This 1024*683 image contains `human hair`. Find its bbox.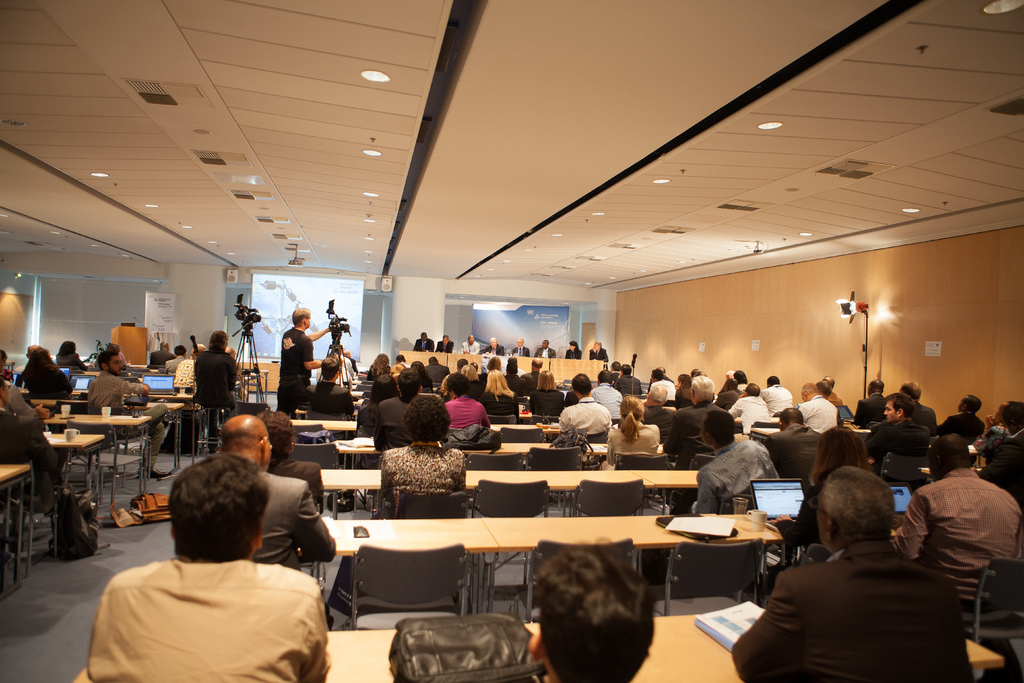
{"x1": 257, "y1": 409, "x2": 295, "y2": 465}.
